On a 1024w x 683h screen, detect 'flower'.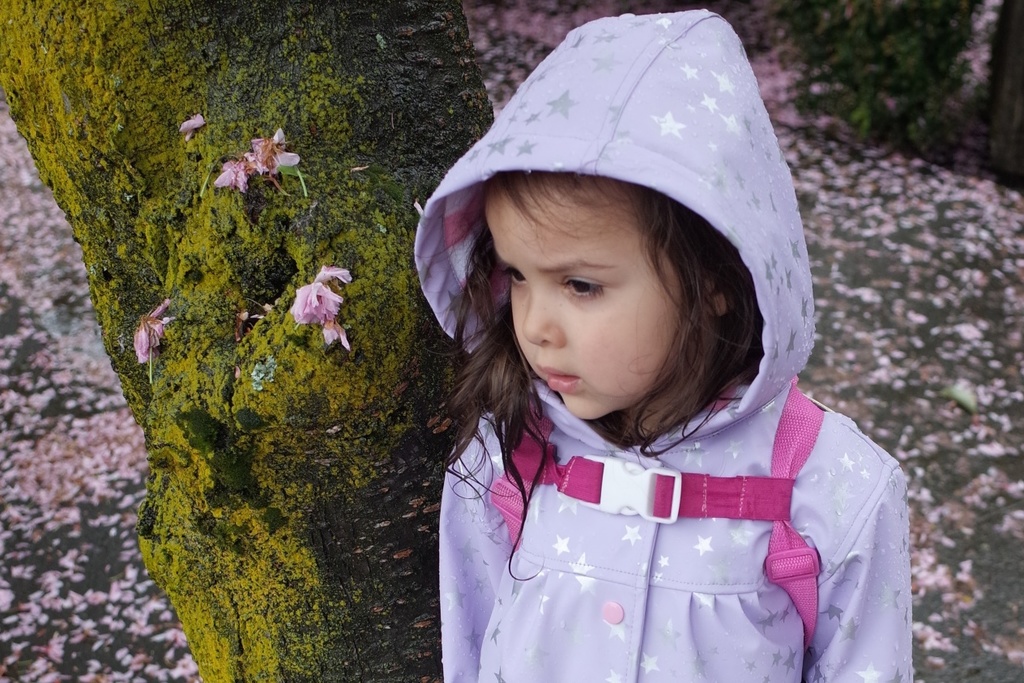
322/318/354/348.
